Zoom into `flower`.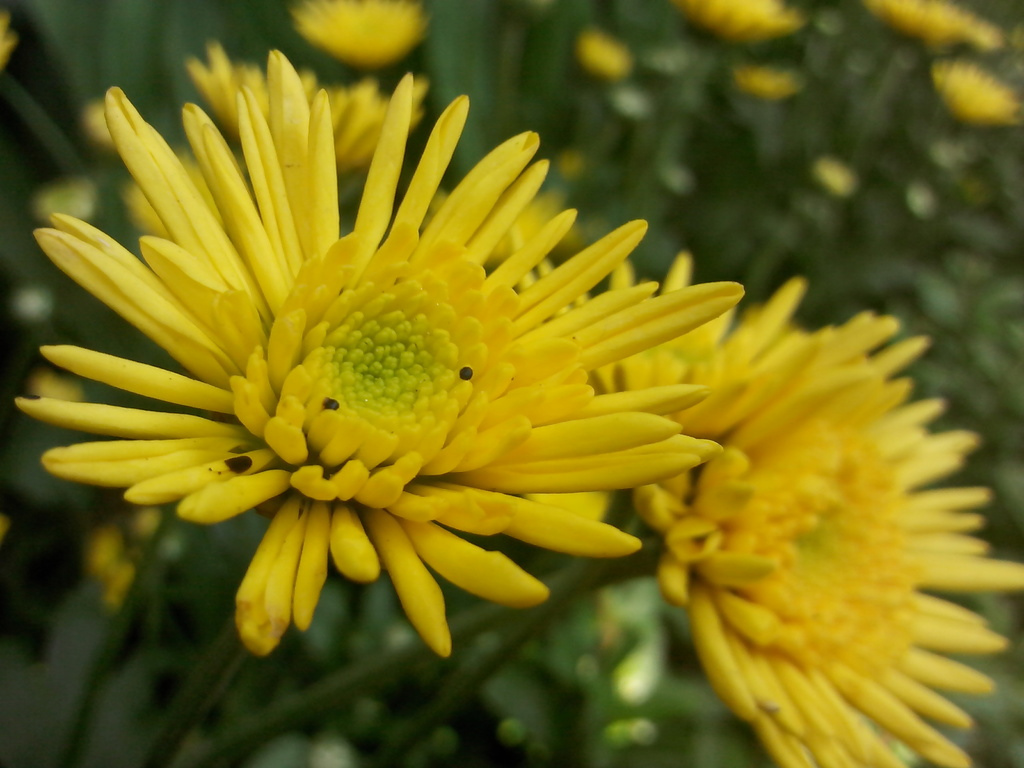
Zoom target: [left=636, top=267, right=1023, bottom=767].
